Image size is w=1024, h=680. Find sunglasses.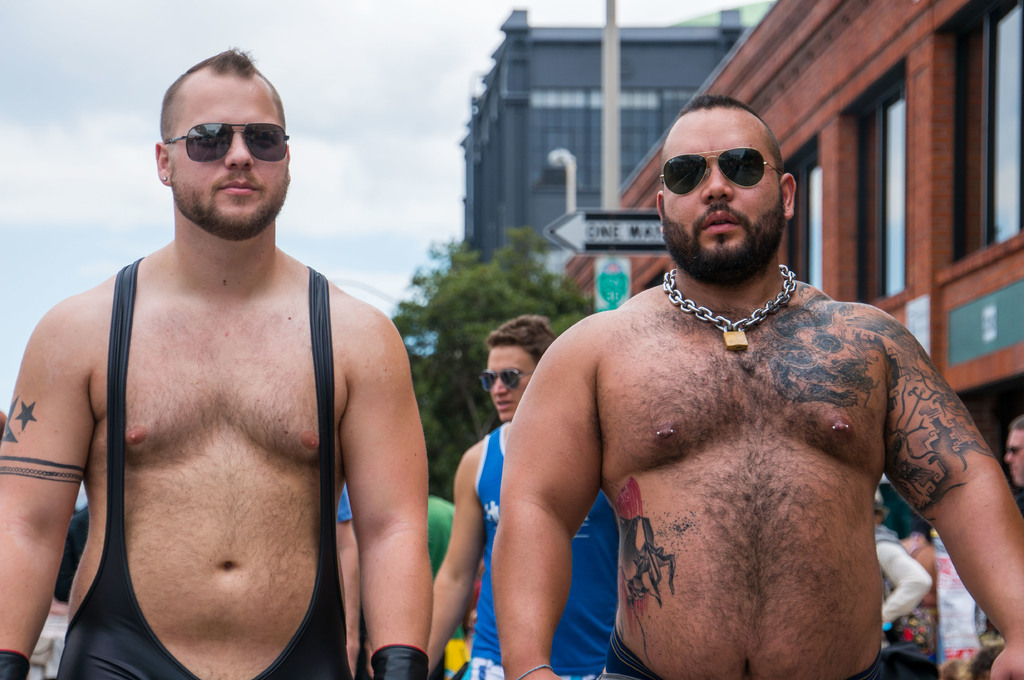
x1=483, y1=367, x2=533, y2=392.
